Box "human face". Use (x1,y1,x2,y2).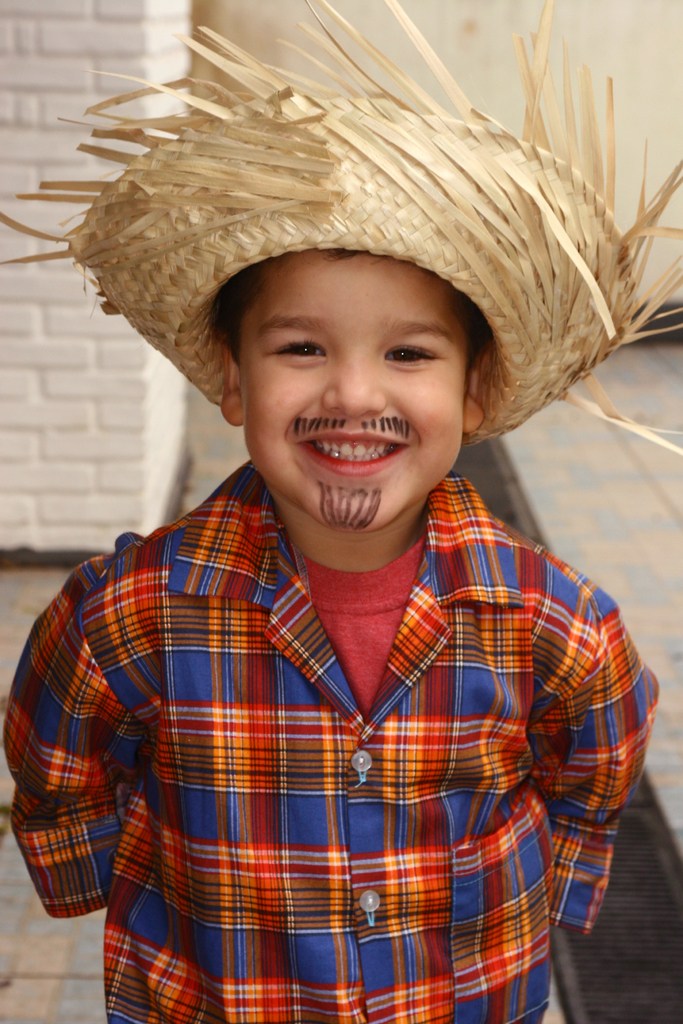
(243,252,477,529).
